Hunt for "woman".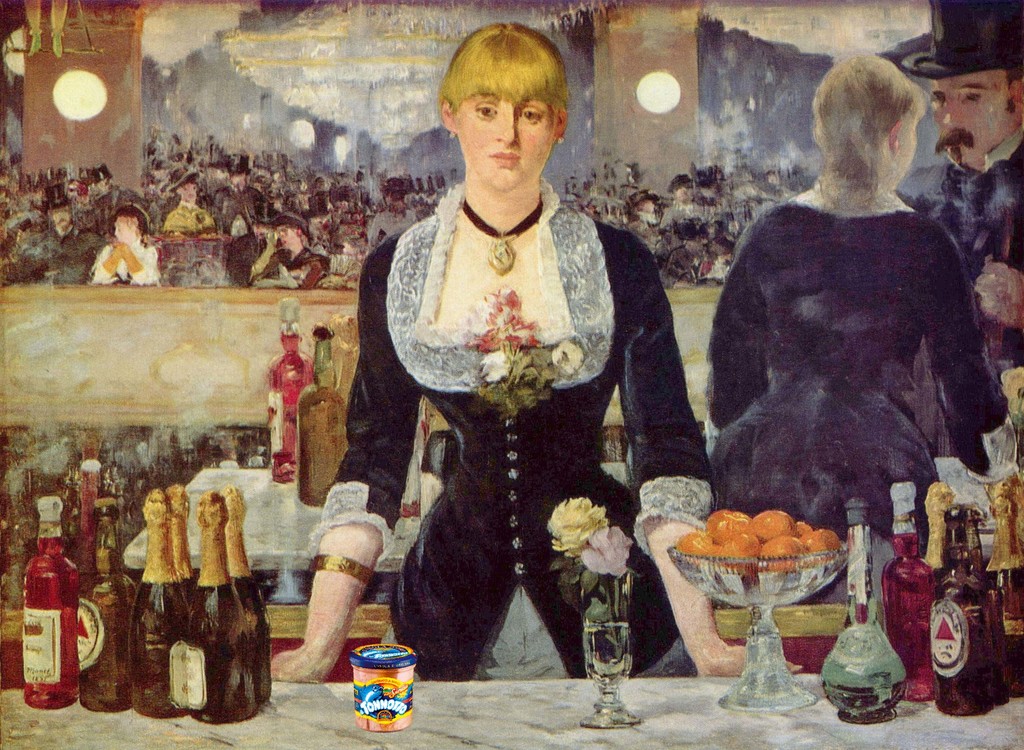
Hunted down at box(361, 40, 686, 712).
